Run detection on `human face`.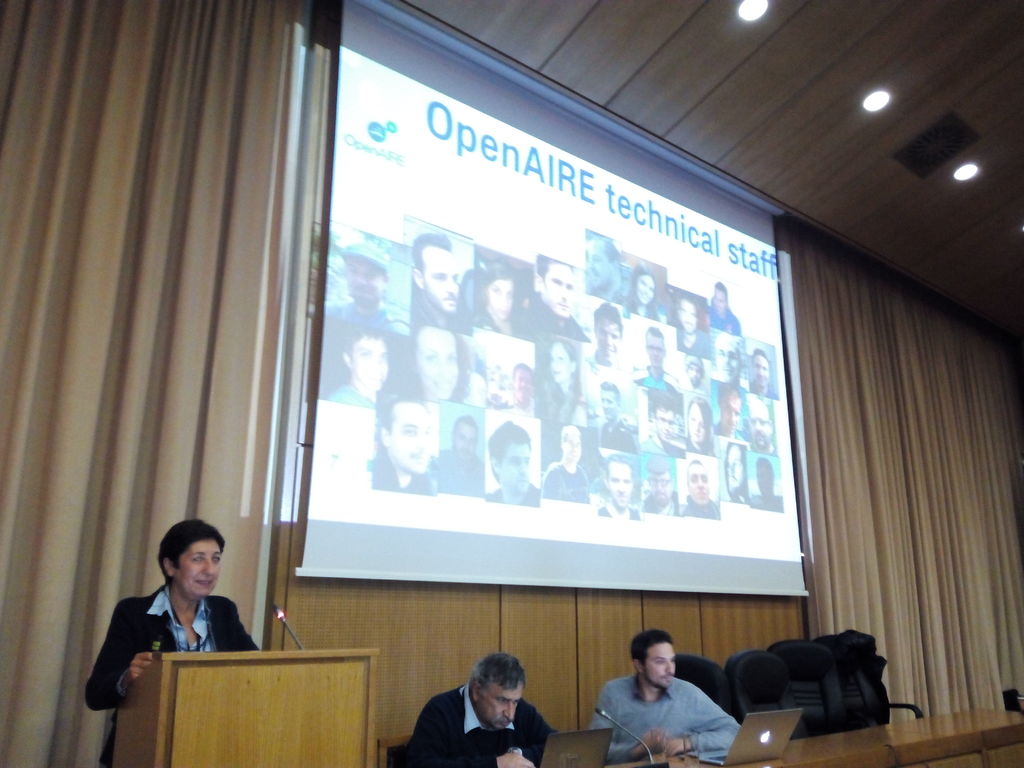
Result: 451:422:472:458.
